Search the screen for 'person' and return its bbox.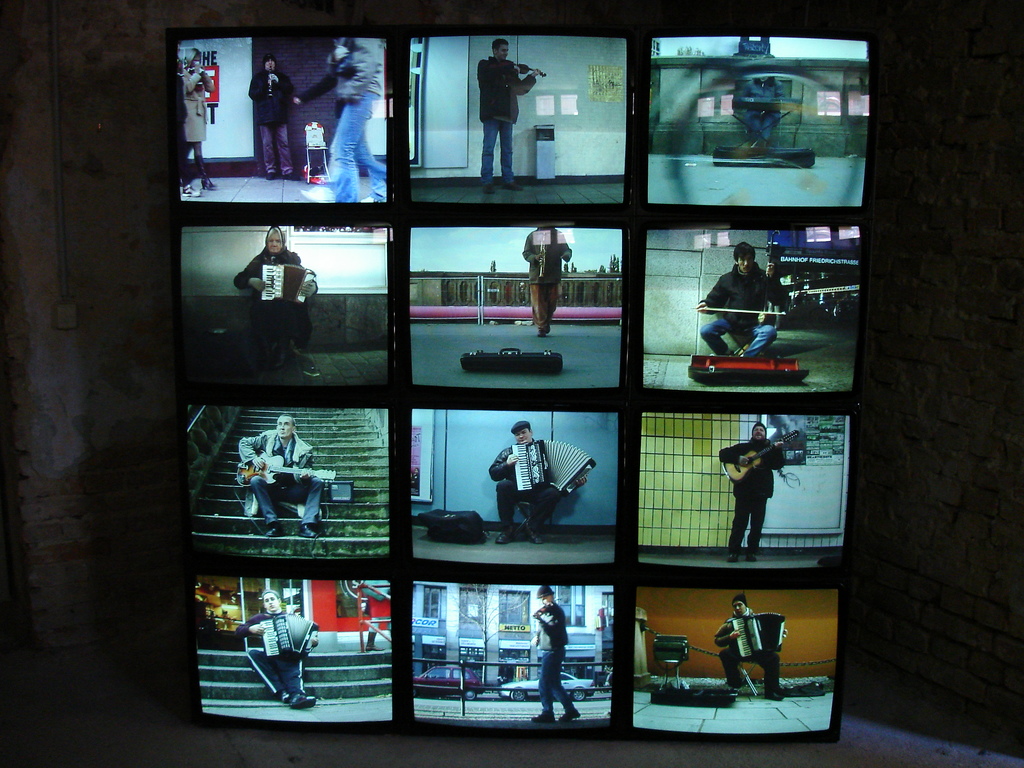
Found: bbox=(239, 412, 322, 540).
